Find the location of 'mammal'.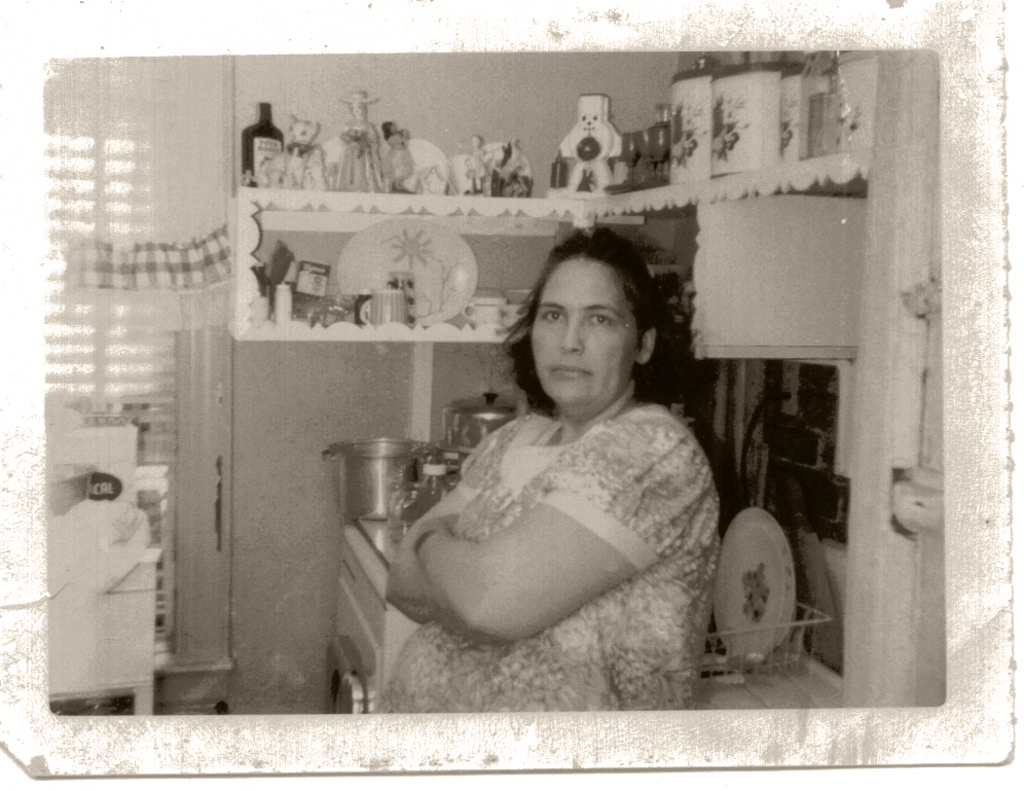
Location: locate(369, 246, 769, 695).
